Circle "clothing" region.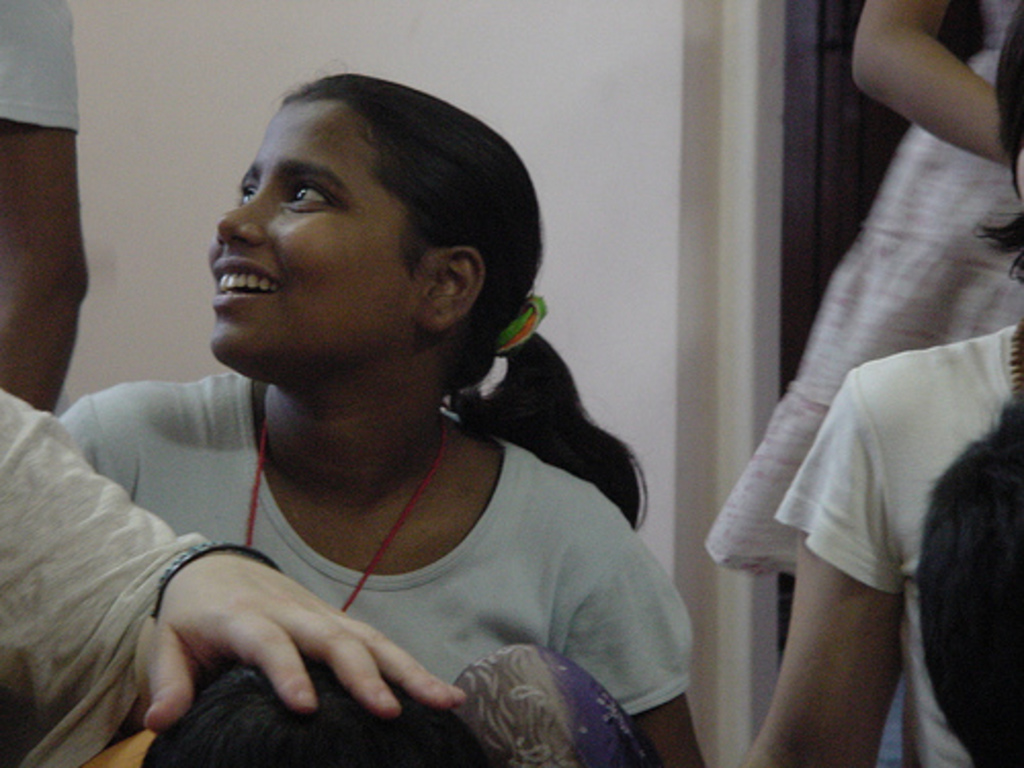
Region: (x1=702, y1=0, x2=1022, y2=575).
